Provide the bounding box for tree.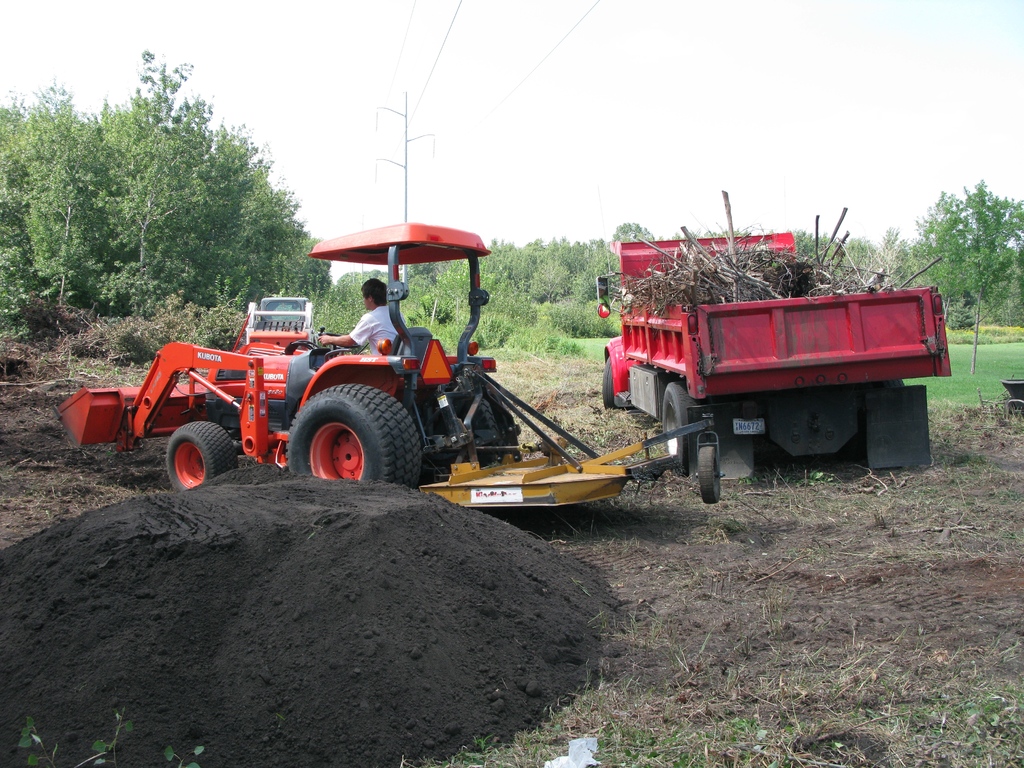
[left=923, top=196, right=1021, bottom=301].
